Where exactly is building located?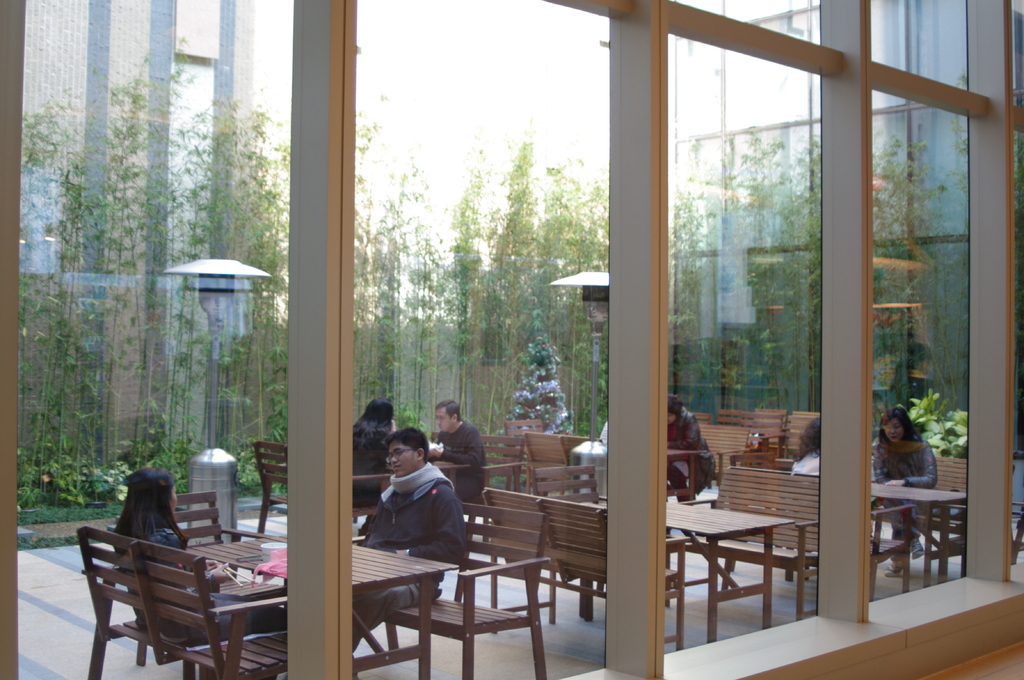
Its bounding box is x1=2 y1=0 x2=1018 y2=679.
